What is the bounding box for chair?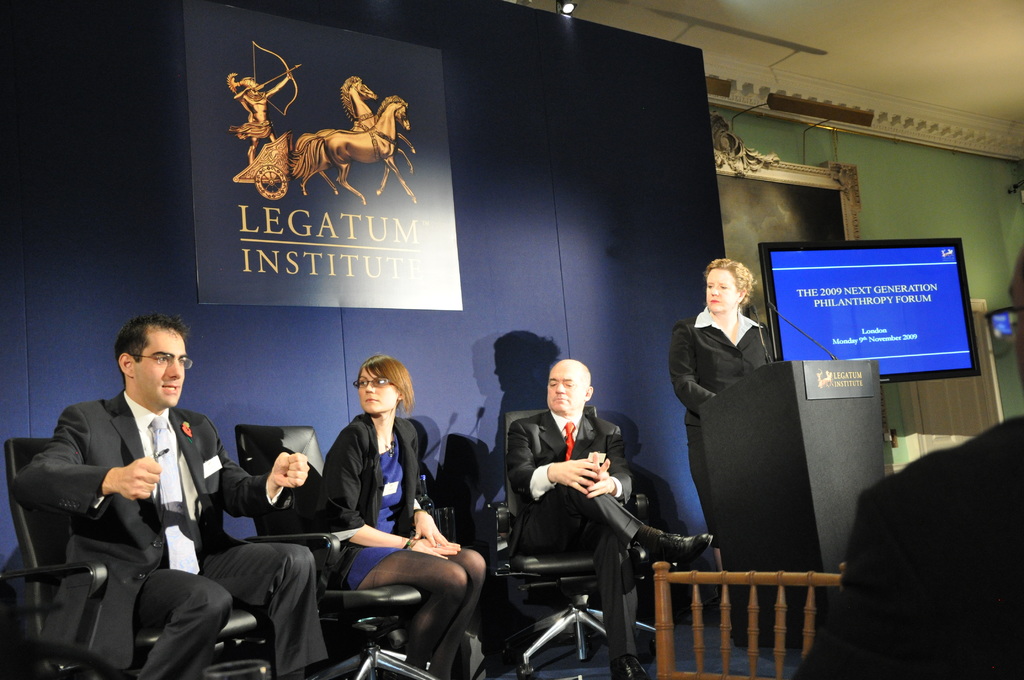
bbox=(2, 435, 270, 679).
